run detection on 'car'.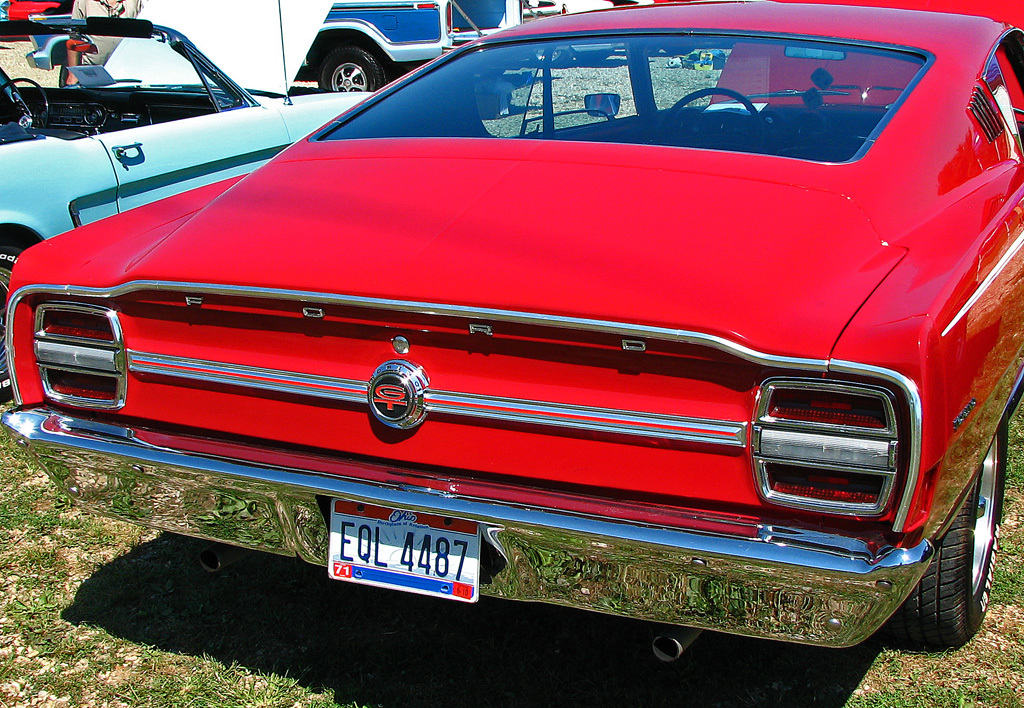
Result: region(295, 0, 513, 88).
